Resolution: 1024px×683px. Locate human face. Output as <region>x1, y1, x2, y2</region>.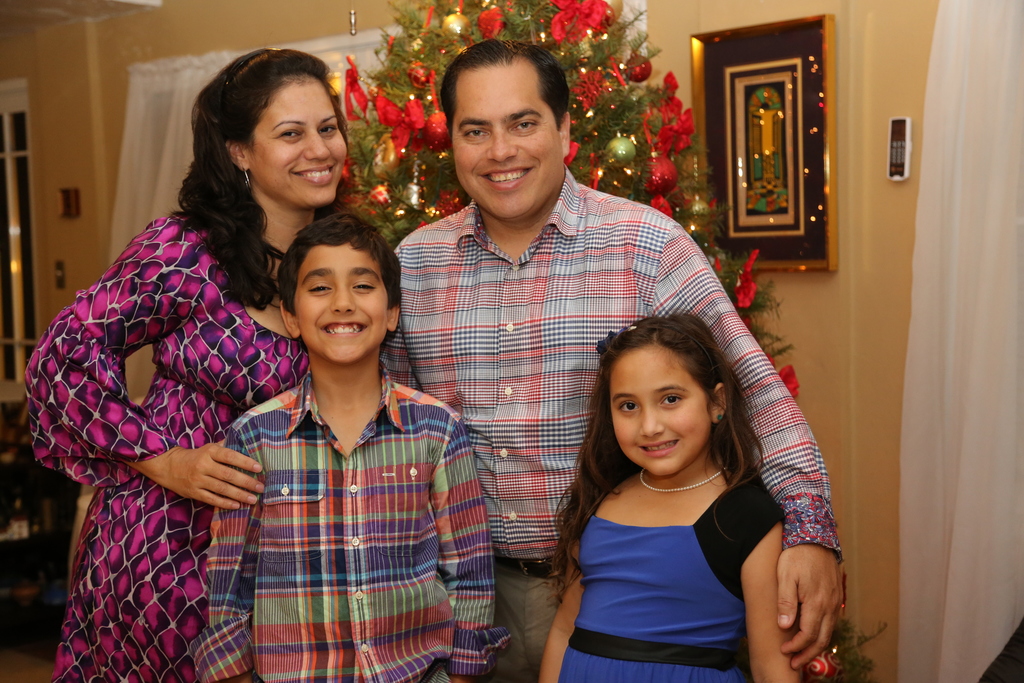
<region>293, 239, 387, 358</region>.
